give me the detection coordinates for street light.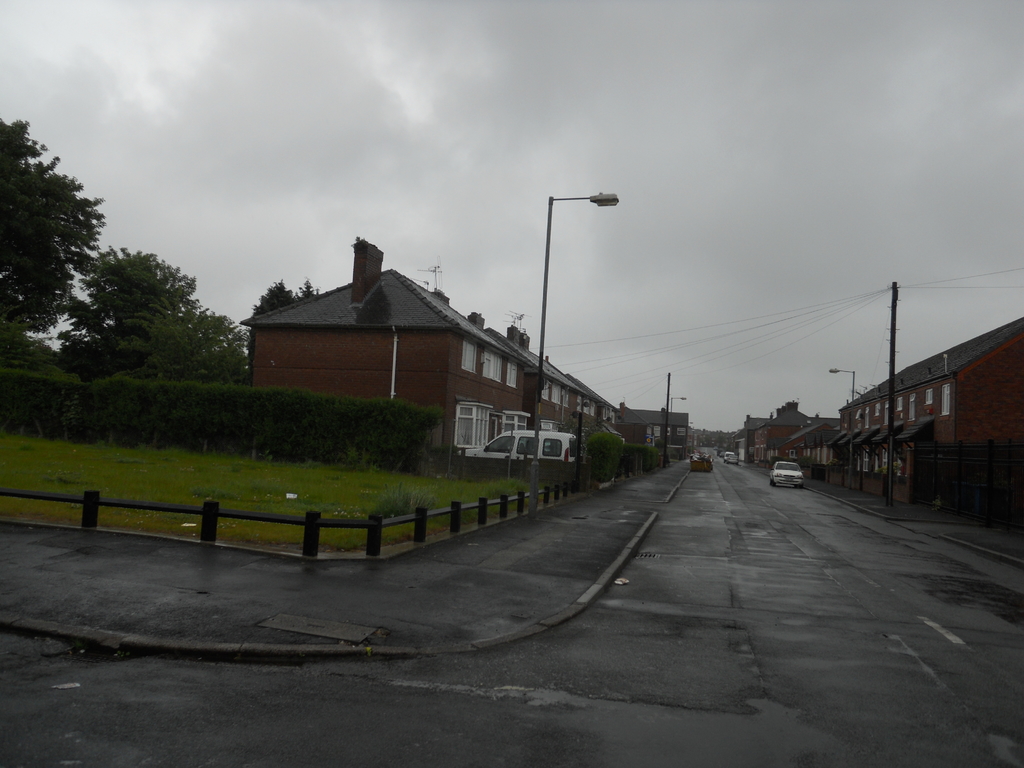
(left=684, top=420, right=697, bottom=427).
